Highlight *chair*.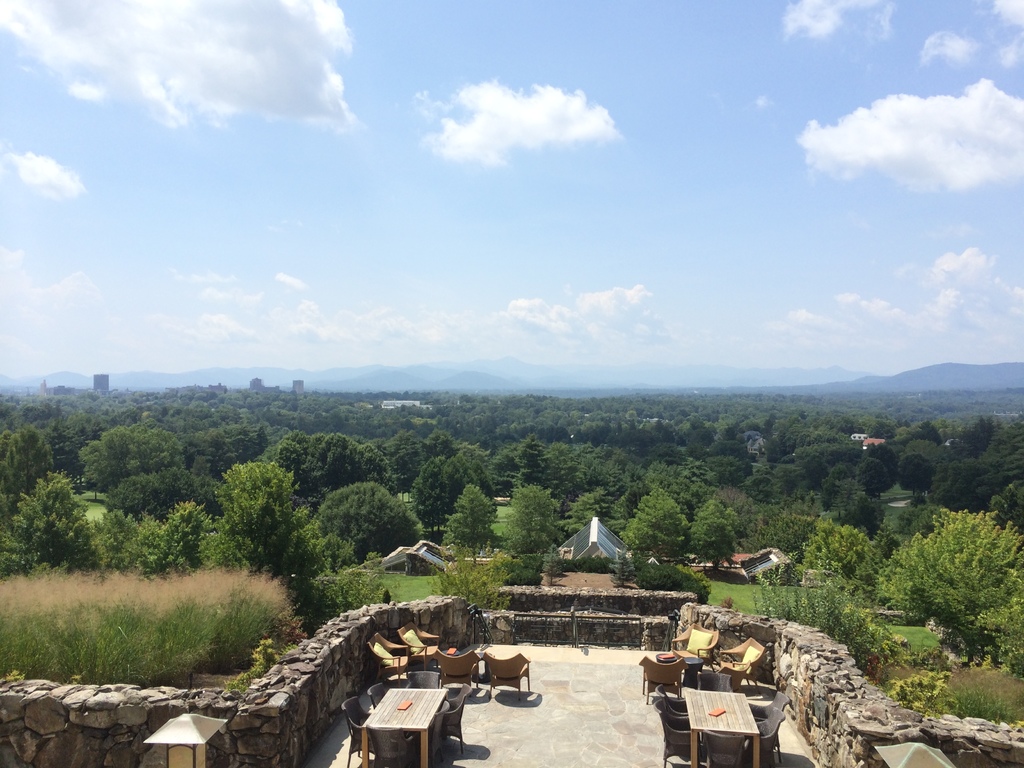
Highlighted region: 702/727/743/767.
